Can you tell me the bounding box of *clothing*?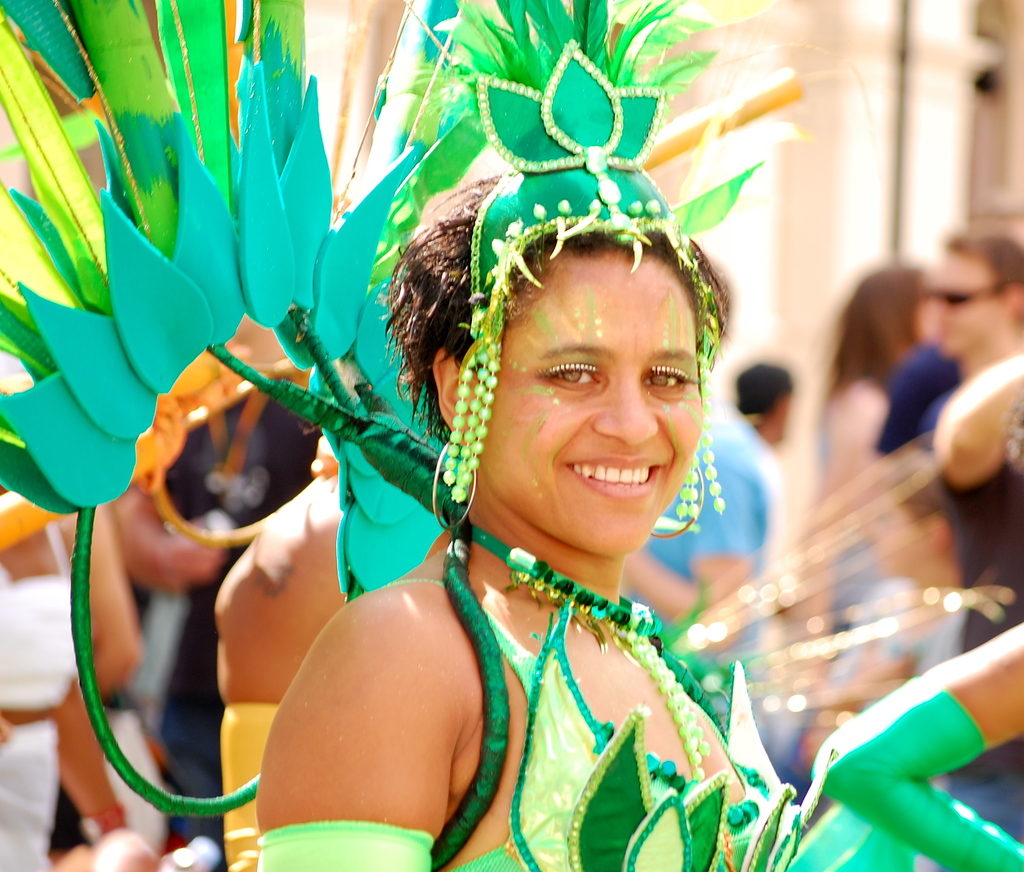
<bbox>0, 519, 117, 871</bbox>.
